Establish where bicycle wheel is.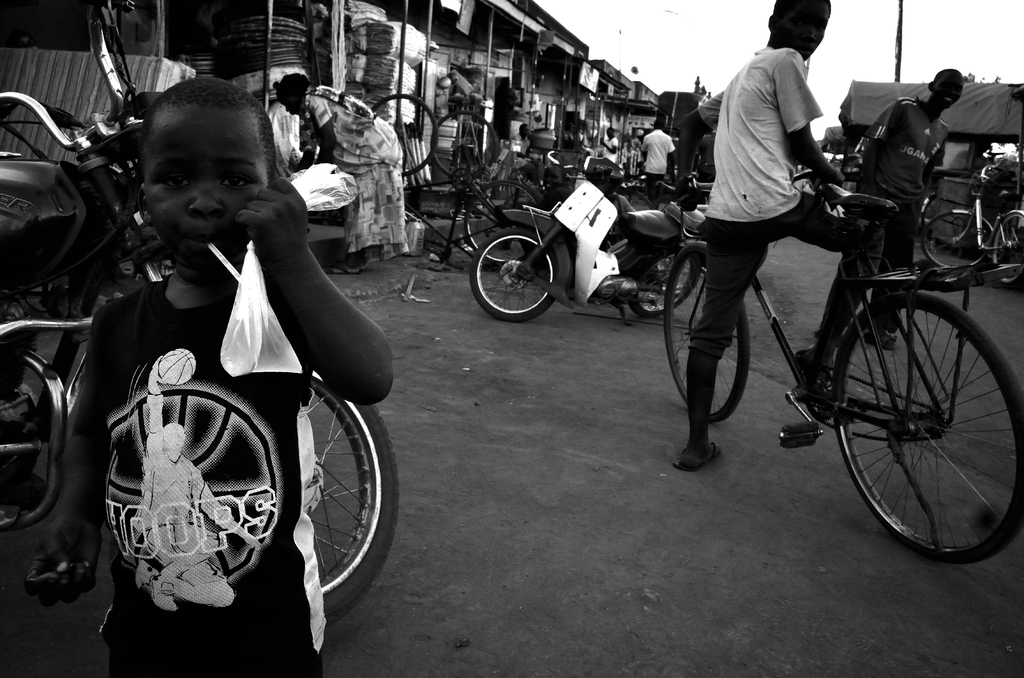
Established at 433,111,499,182.
